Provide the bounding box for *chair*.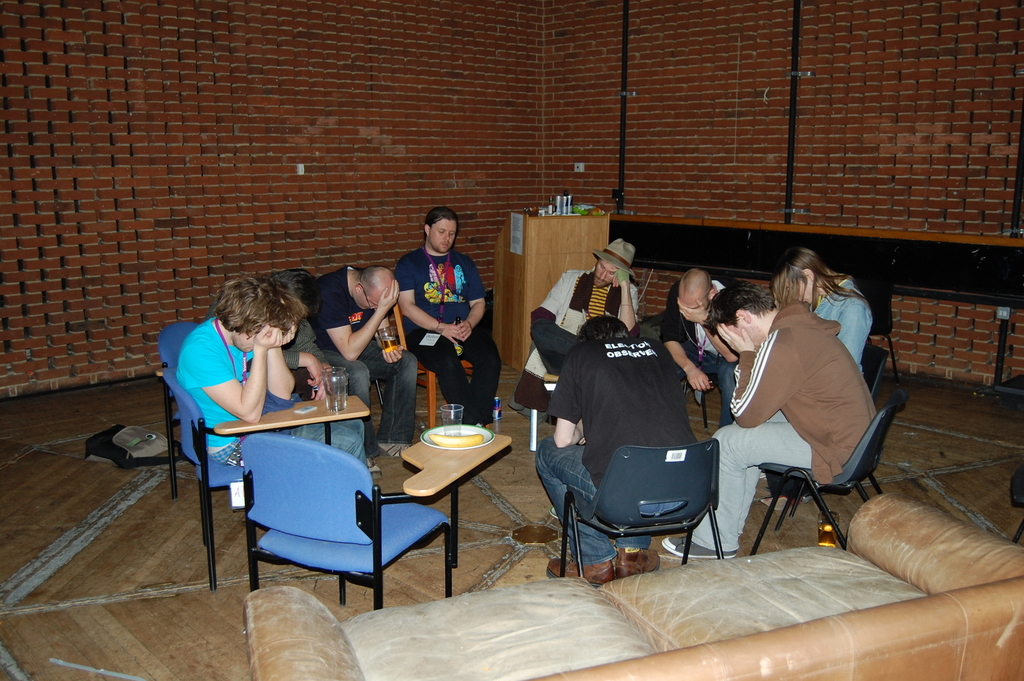
crop(861, 345, 884, 403).
